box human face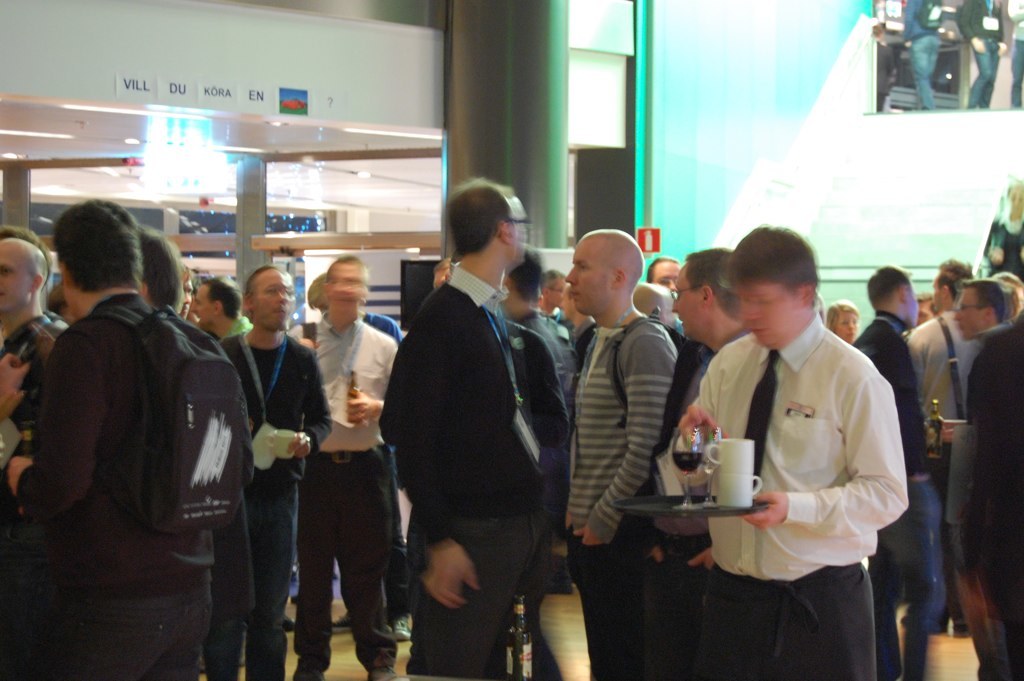
952/288/984/340
